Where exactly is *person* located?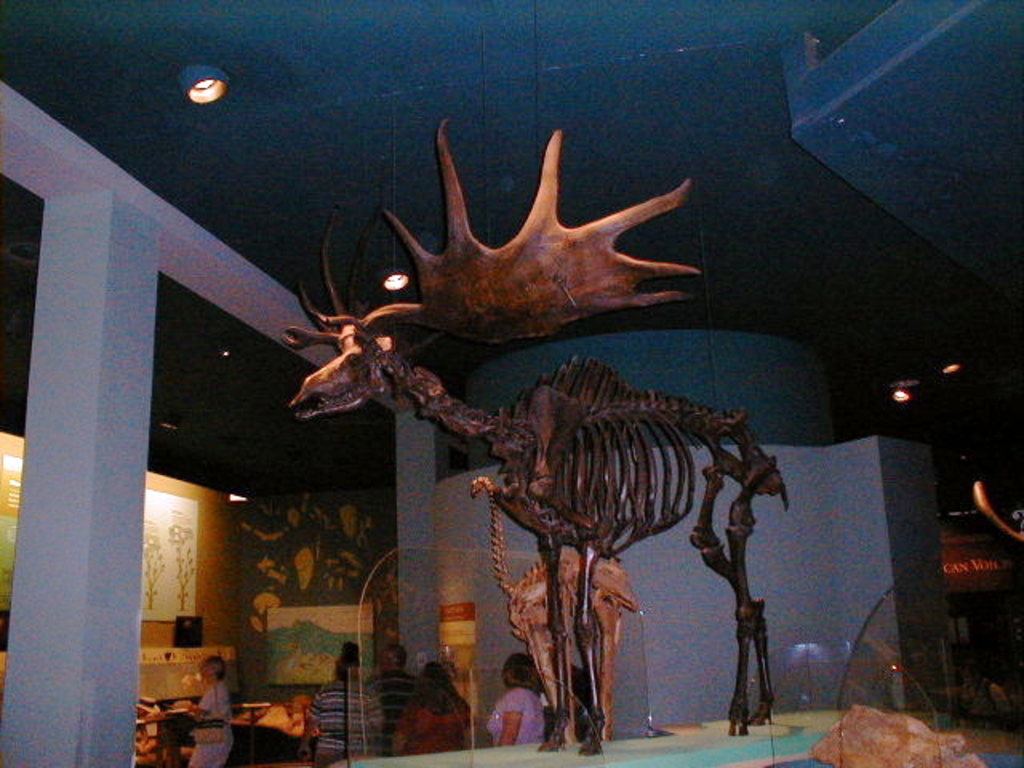
Its bounding box is <region>485, 650, 547, 749</region>.
